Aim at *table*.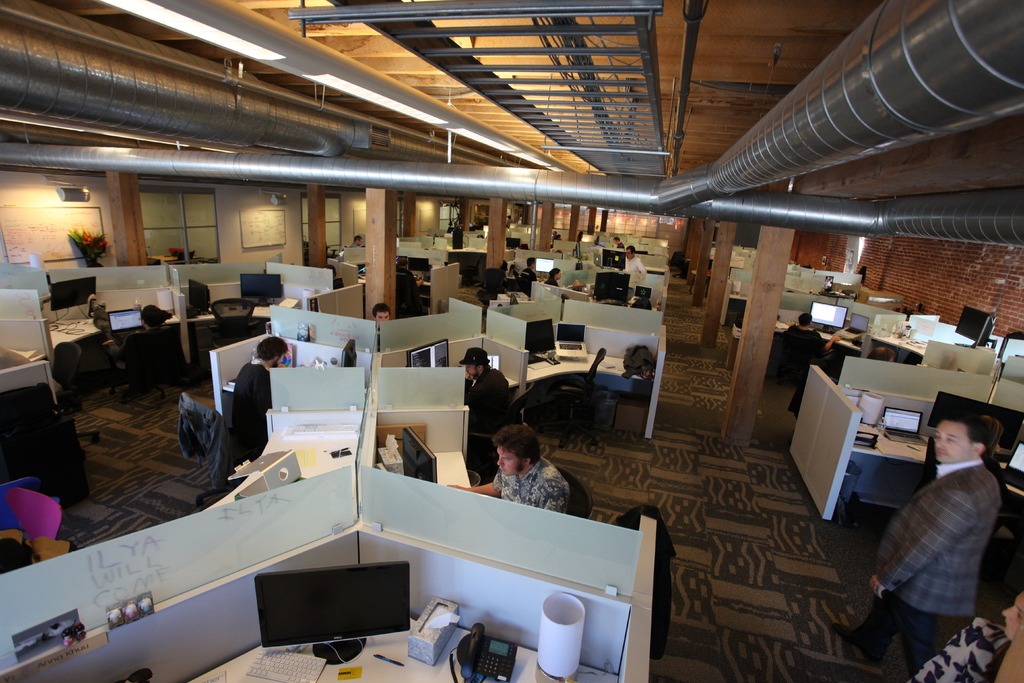
Aimed at box(175, 274, 300, 365).
